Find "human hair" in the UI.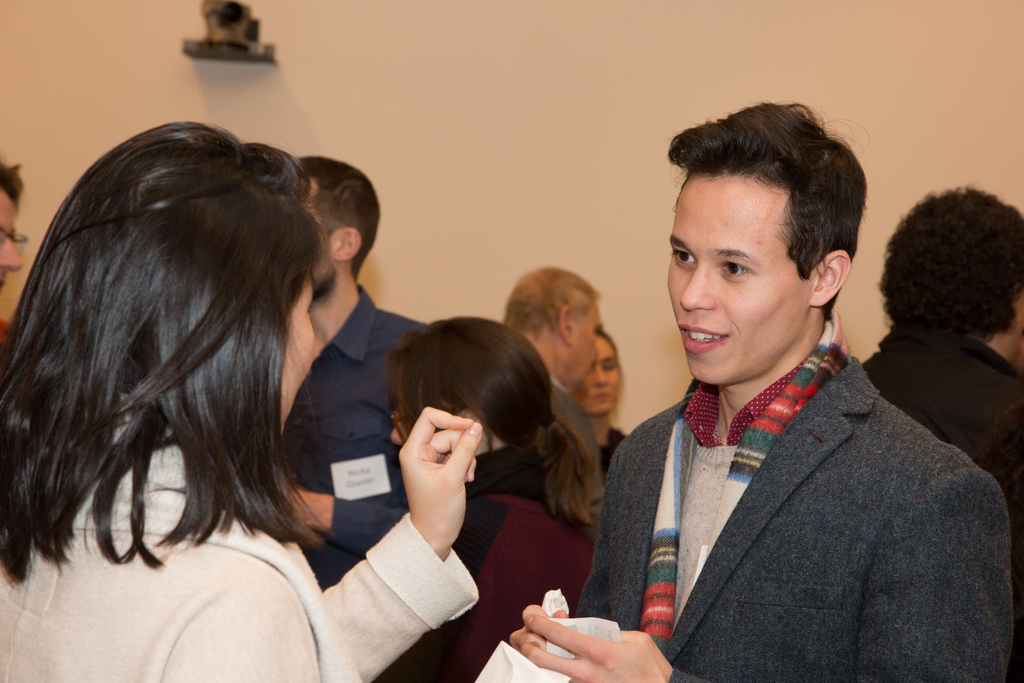
UI element at 388/313/595/533.
